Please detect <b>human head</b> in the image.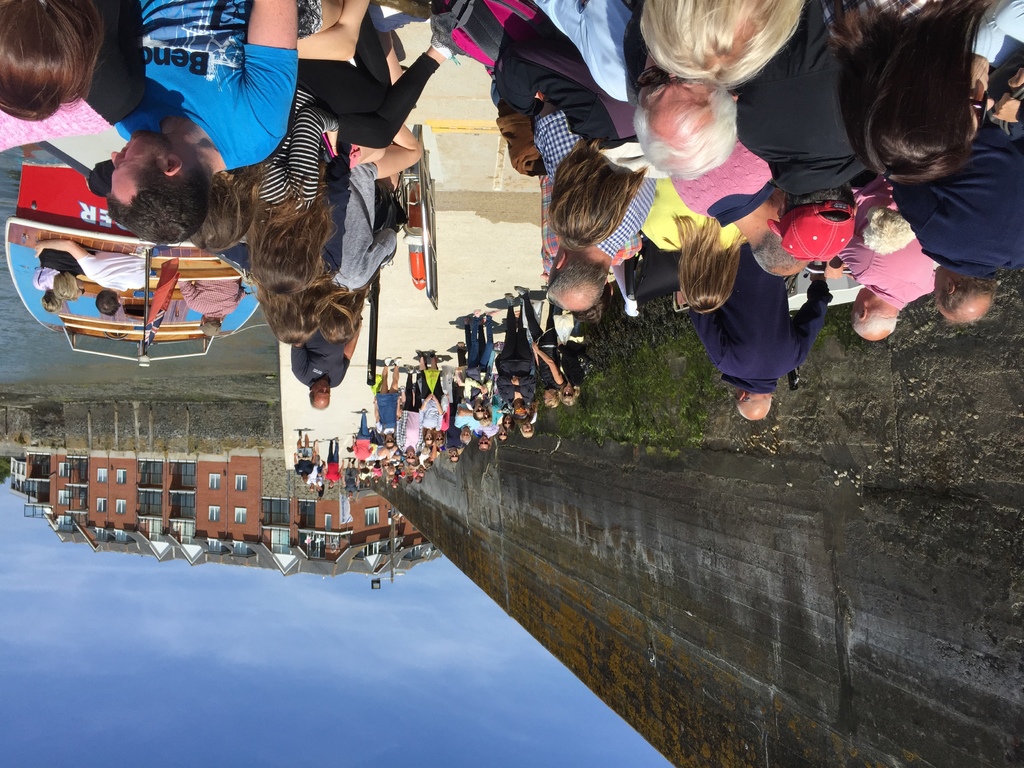
<box>0,0,108,124</box>.
